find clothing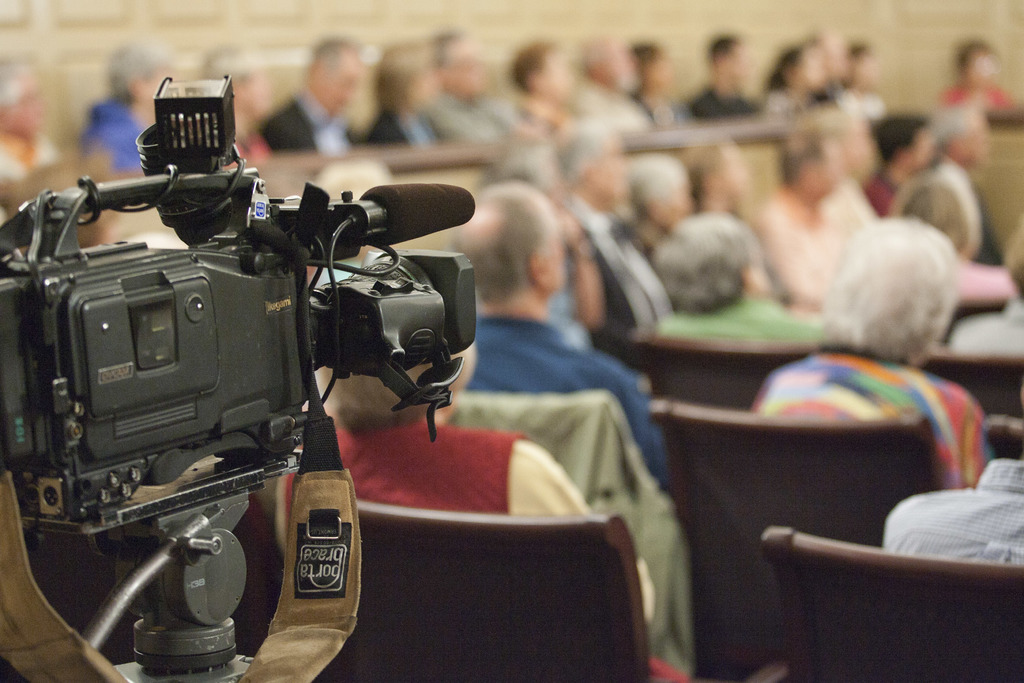
[left=318, top=409, right=660, bottom=649]
